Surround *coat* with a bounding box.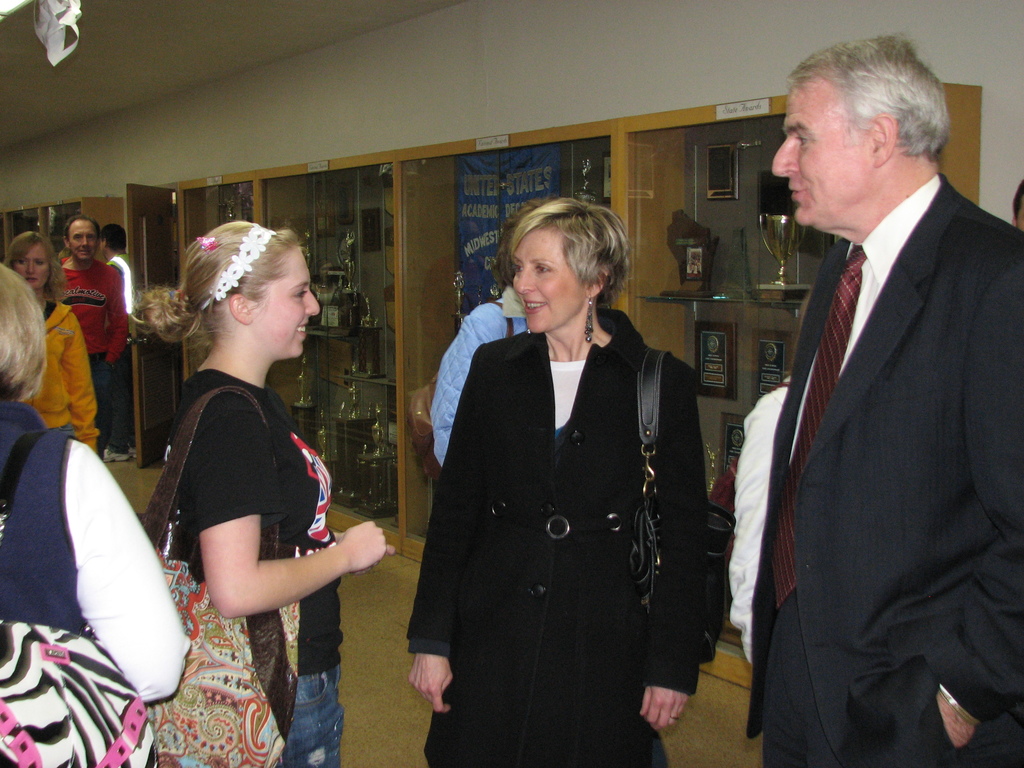
(740,175,1023,767).
